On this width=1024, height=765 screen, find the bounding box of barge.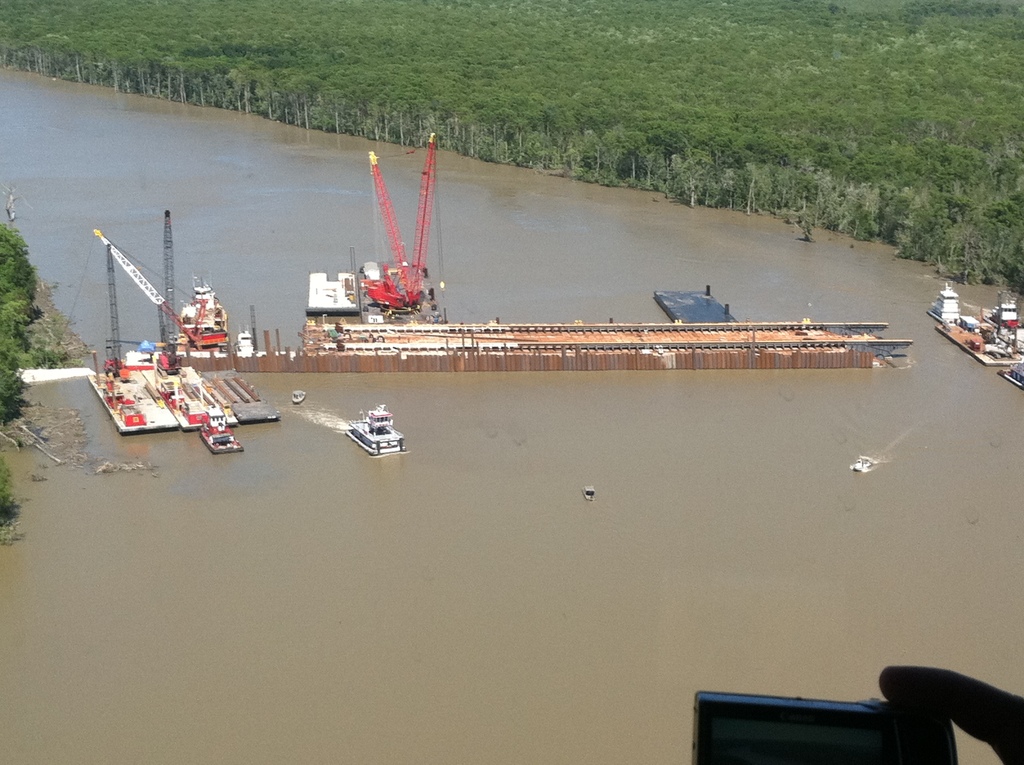
Bounding box: [left=144, top=356, right=239, bottom=453].
